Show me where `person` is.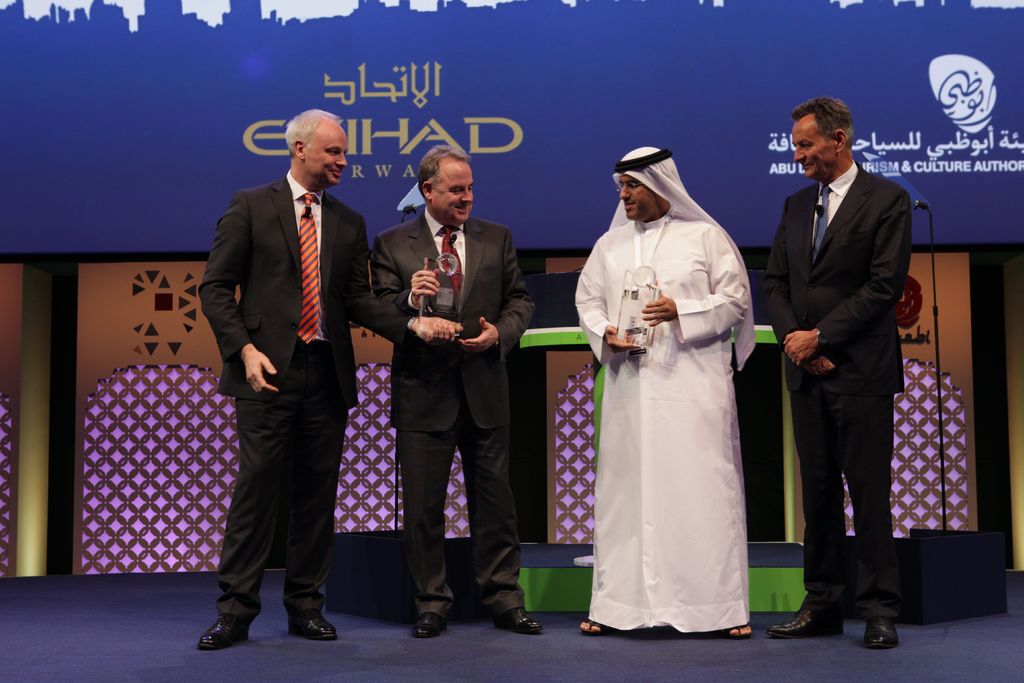
`person` is at detection(191, 111, 425, 657).
